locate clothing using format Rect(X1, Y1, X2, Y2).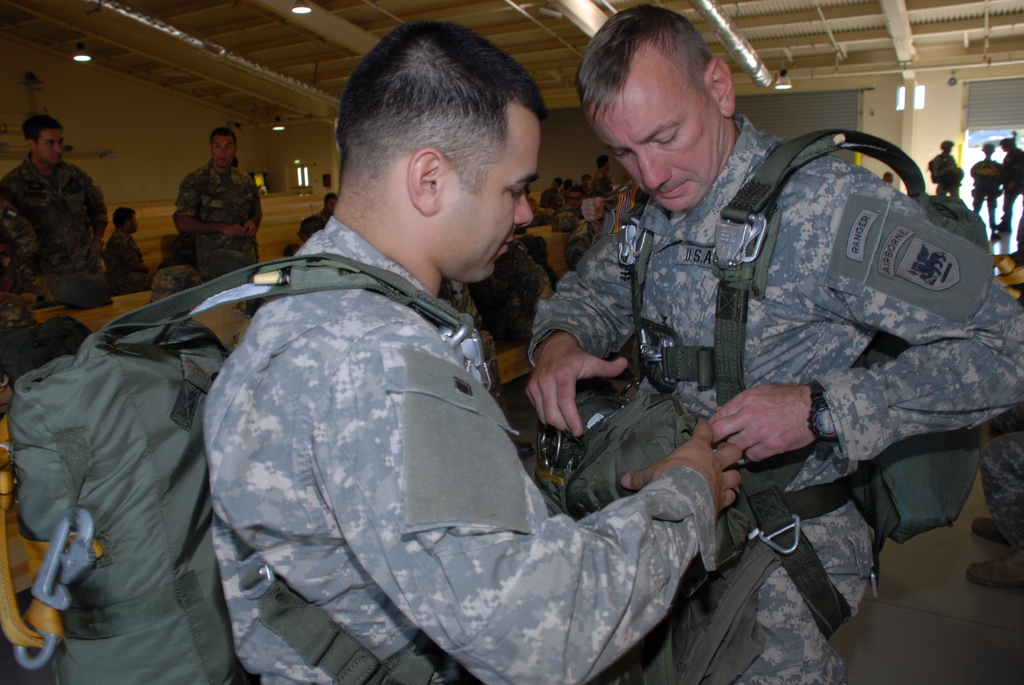
Rect(972, 161, 1004, 228).
